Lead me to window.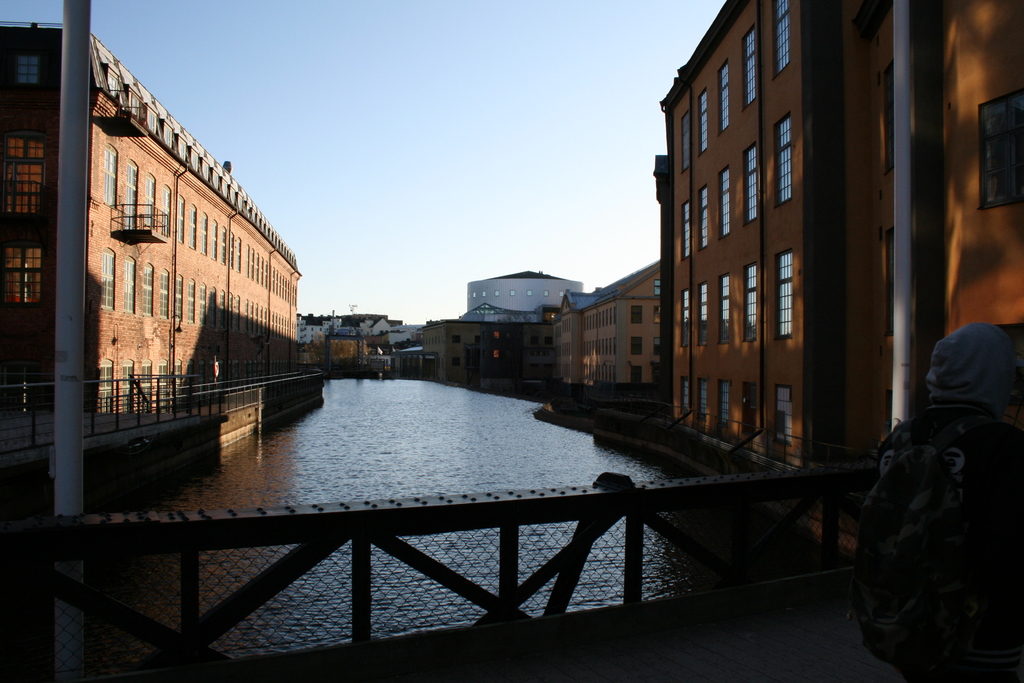
Lead to left=692, top=185, right=708, bottom=248.
